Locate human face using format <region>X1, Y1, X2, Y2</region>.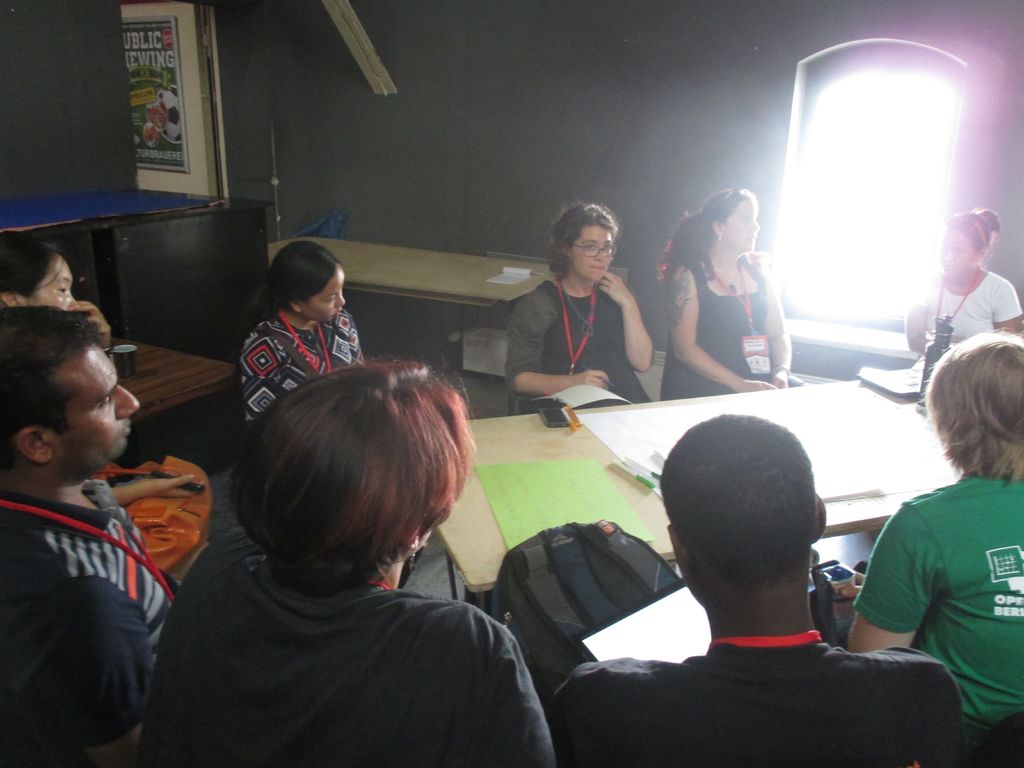
<region>25, 259, 75, 314</region>.
